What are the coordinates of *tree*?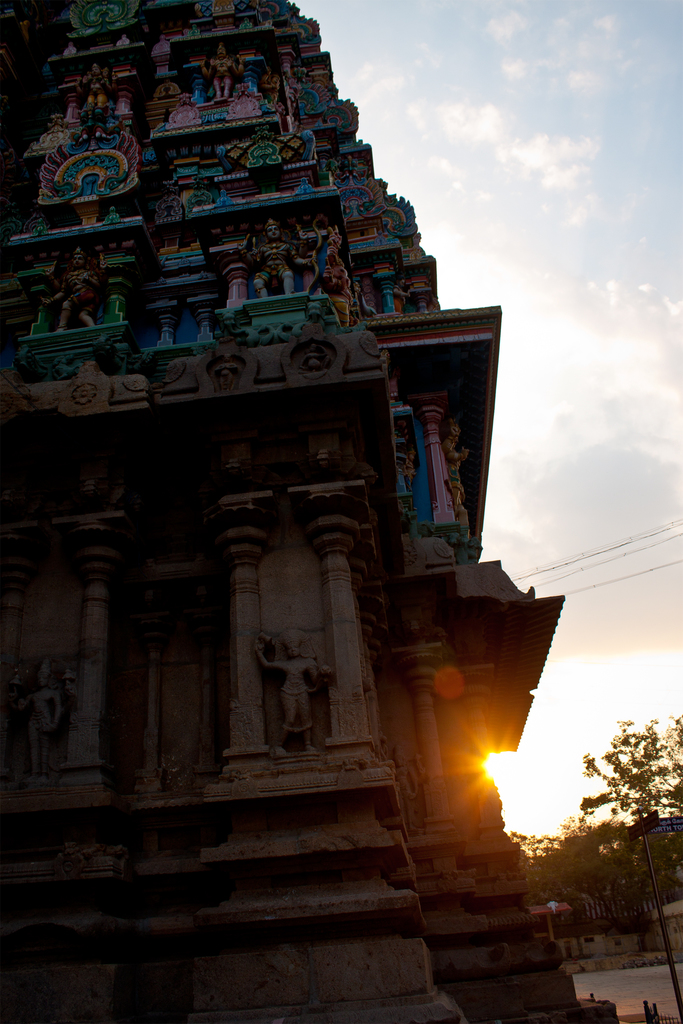
x1=491 y1=811 x2=610 y2=920.
